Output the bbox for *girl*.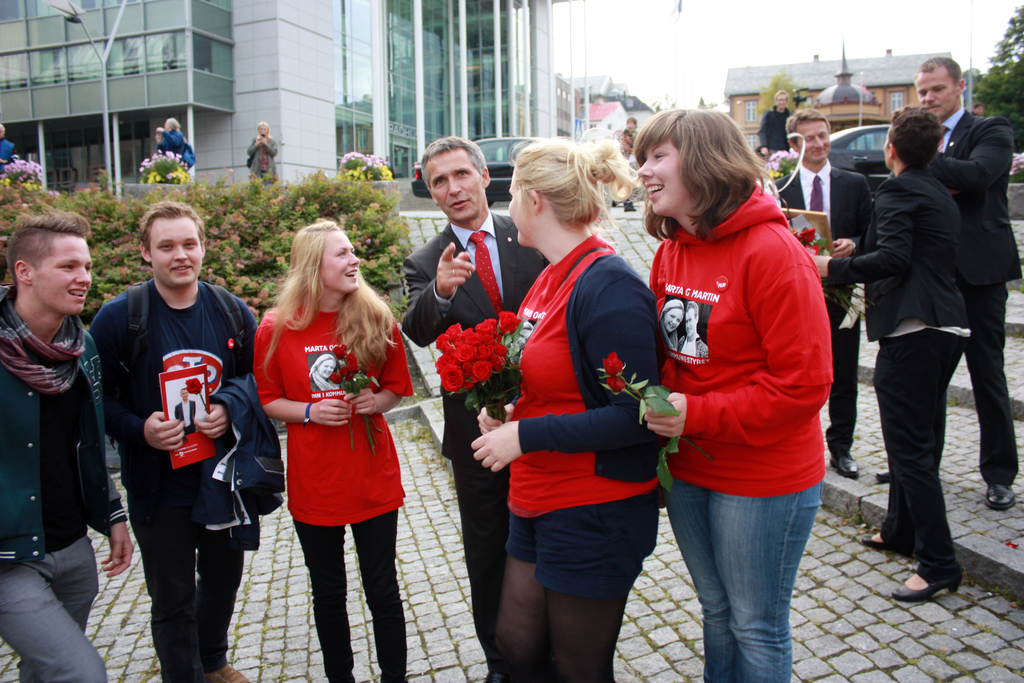
[left=648, top=115, right=831, bottom=682].
